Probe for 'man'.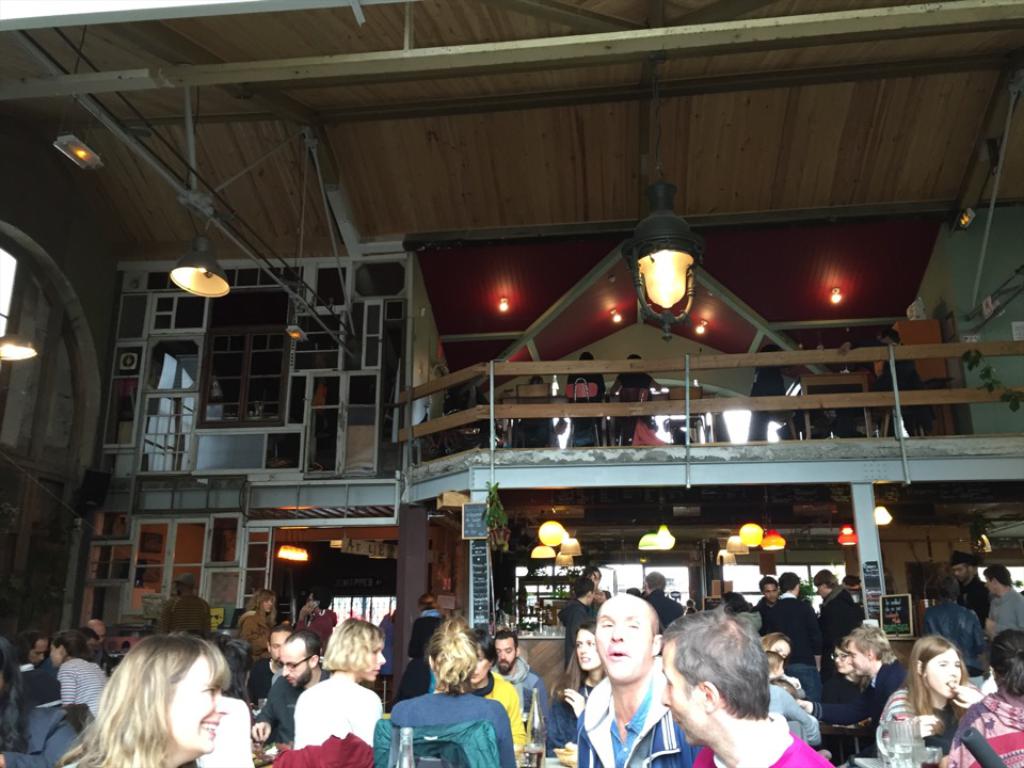
Probe result: (left=493, top=624, right=546, bottom=732).
